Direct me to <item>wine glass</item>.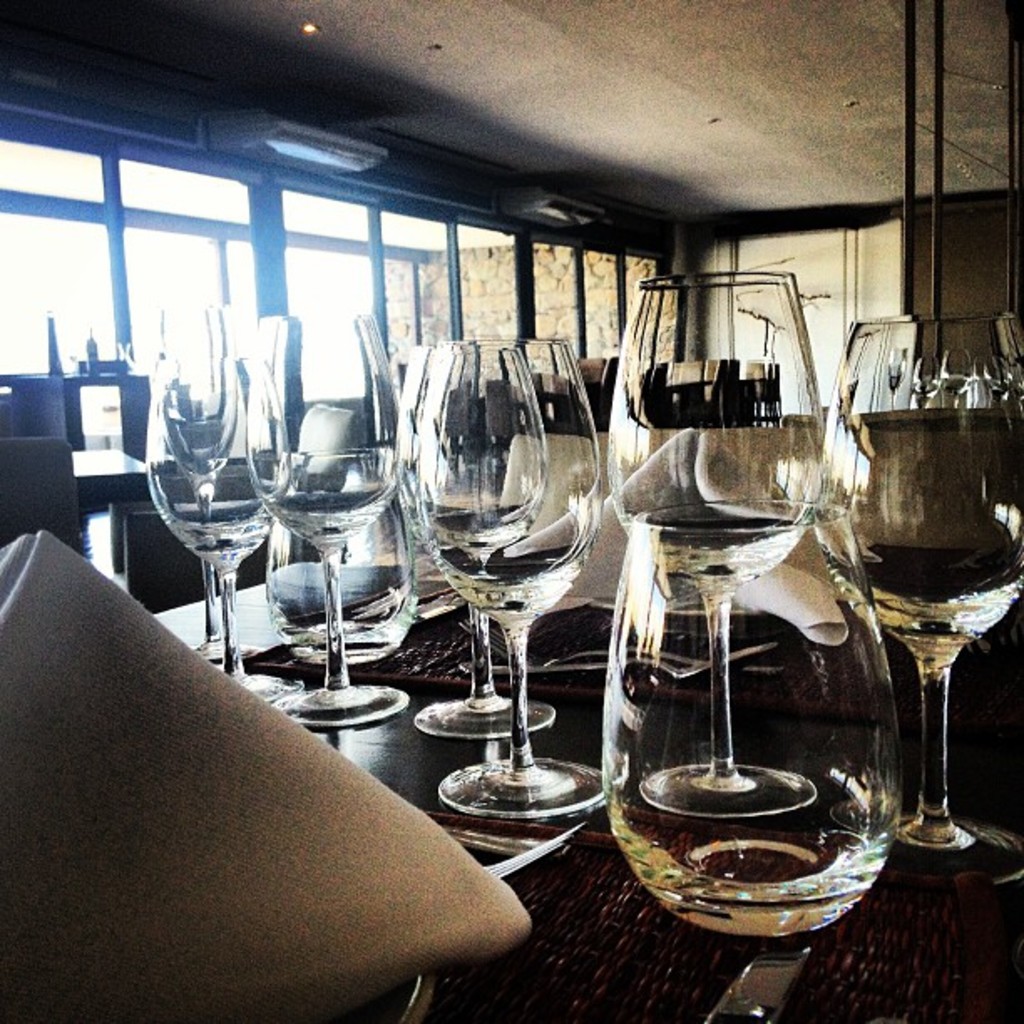
Direction: (left=601, top=274, right=828, bottom=808).
